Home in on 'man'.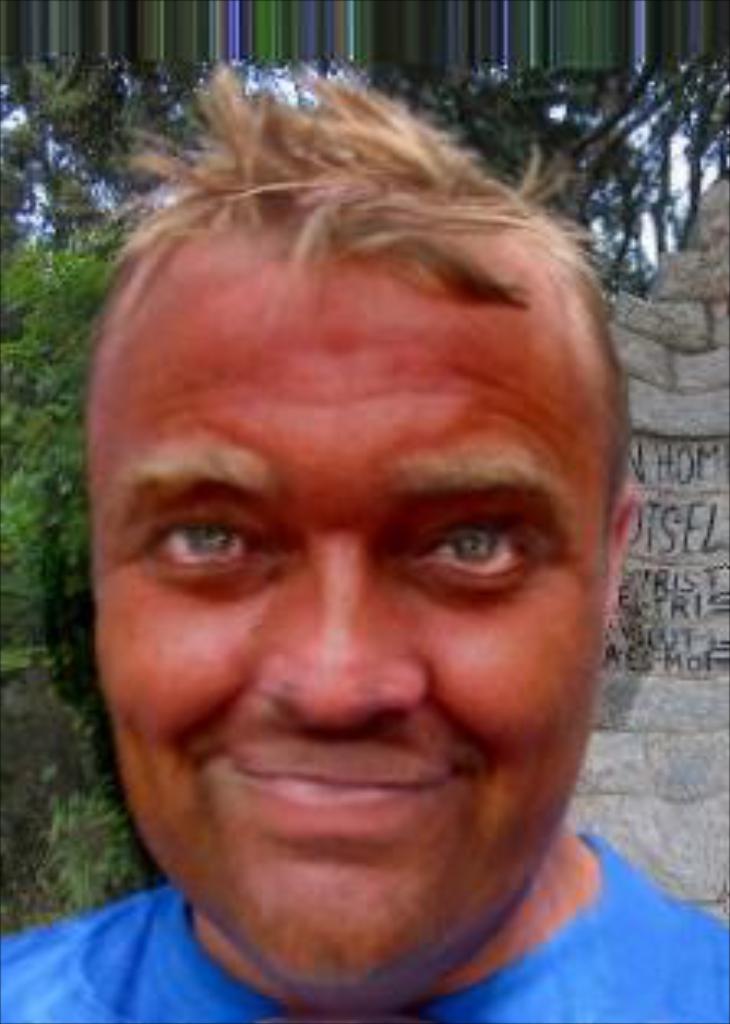
Homed in at 0, 52, 727, 1021.
